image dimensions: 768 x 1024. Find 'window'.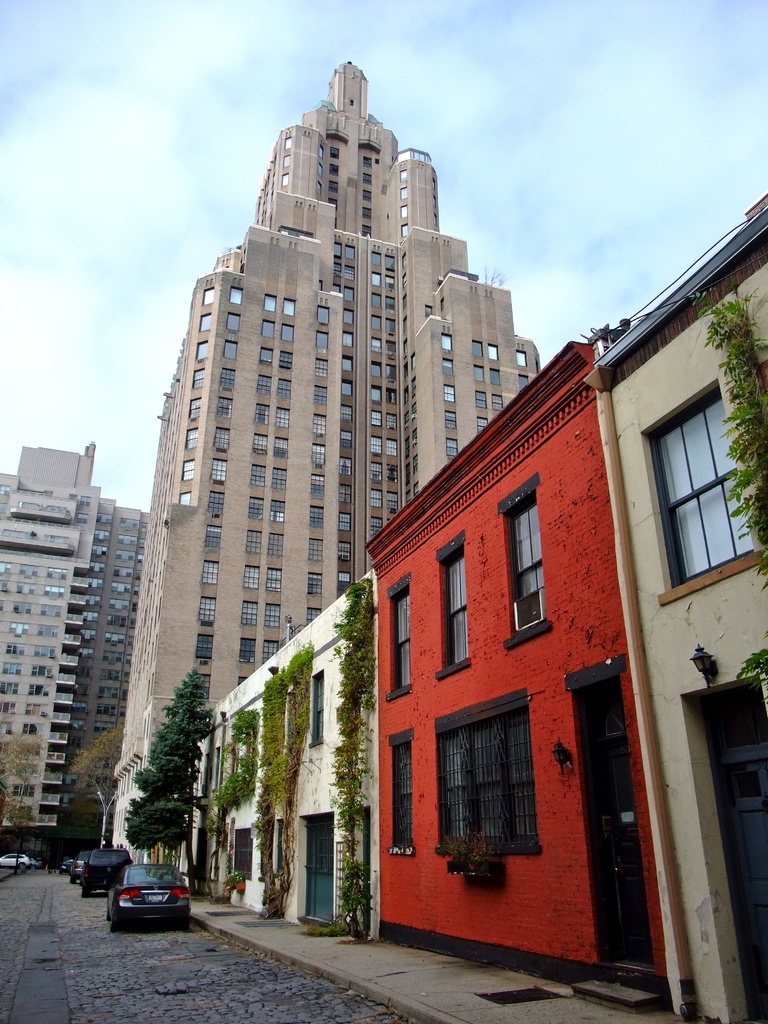
locate(372, 314, 379, 332).
